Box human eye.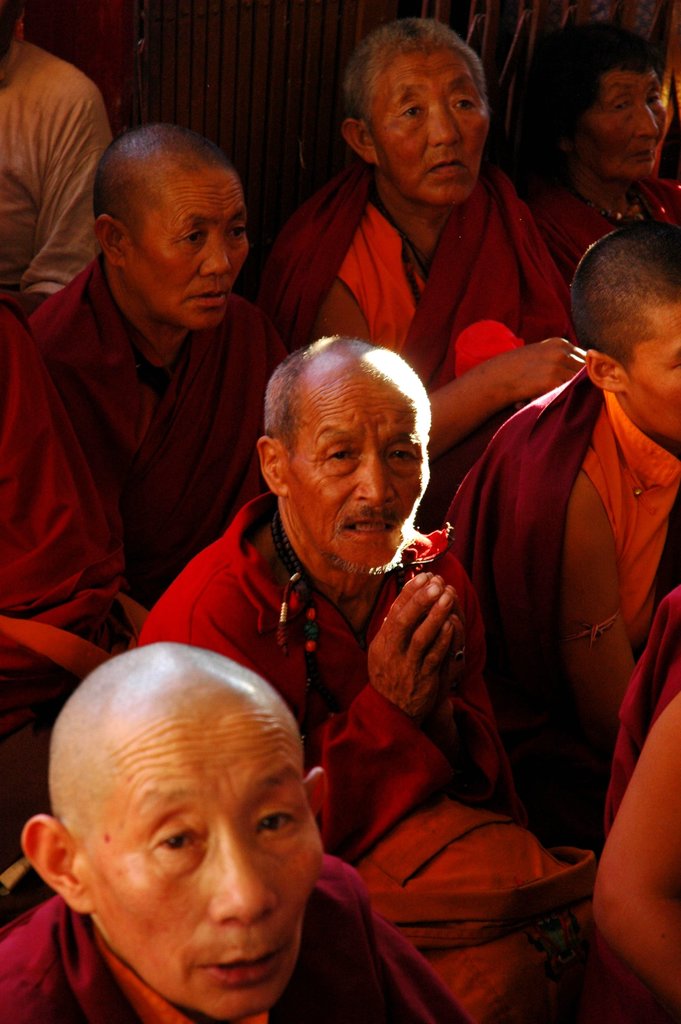
left=323, top=444, right=359, bottom=468.
